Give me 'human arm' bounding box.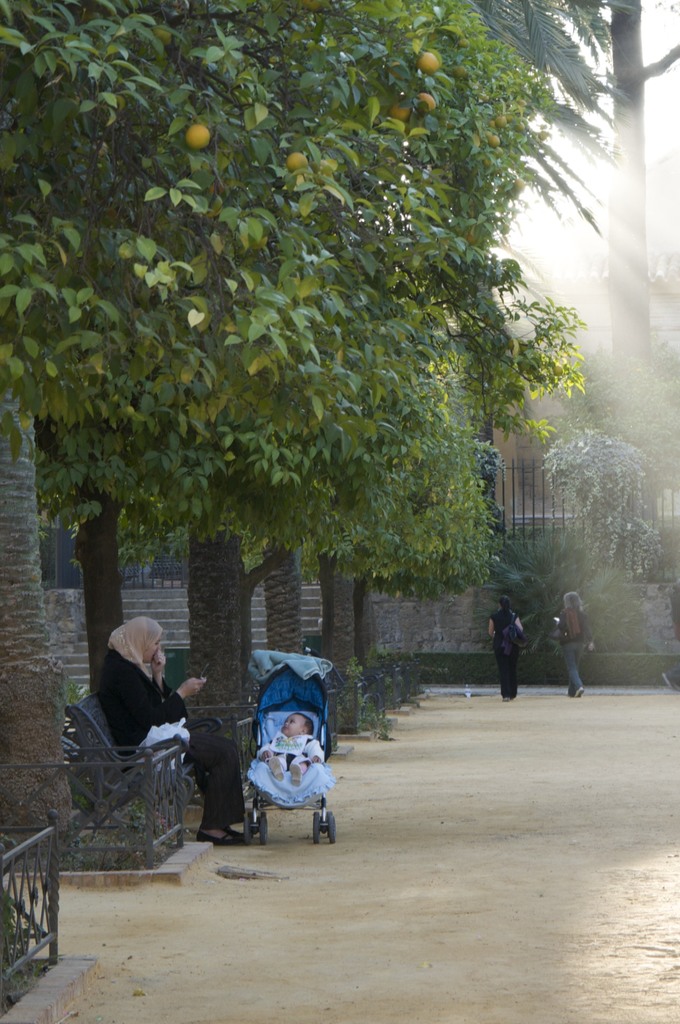
l=144, t=676, r=206, b=725.
